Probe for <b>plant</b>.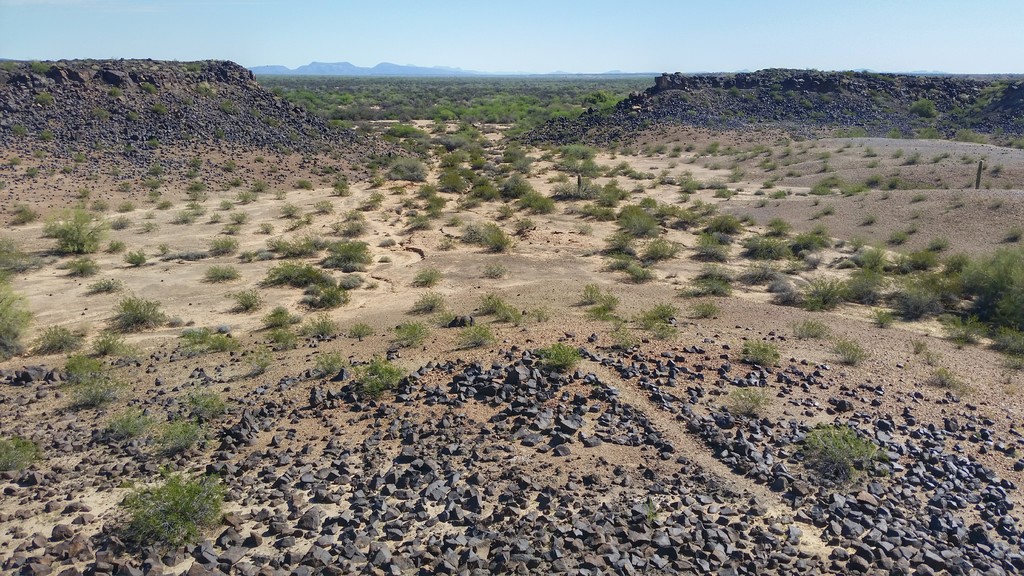
Probe result: <region>920, 346, 962, 374</region>.
